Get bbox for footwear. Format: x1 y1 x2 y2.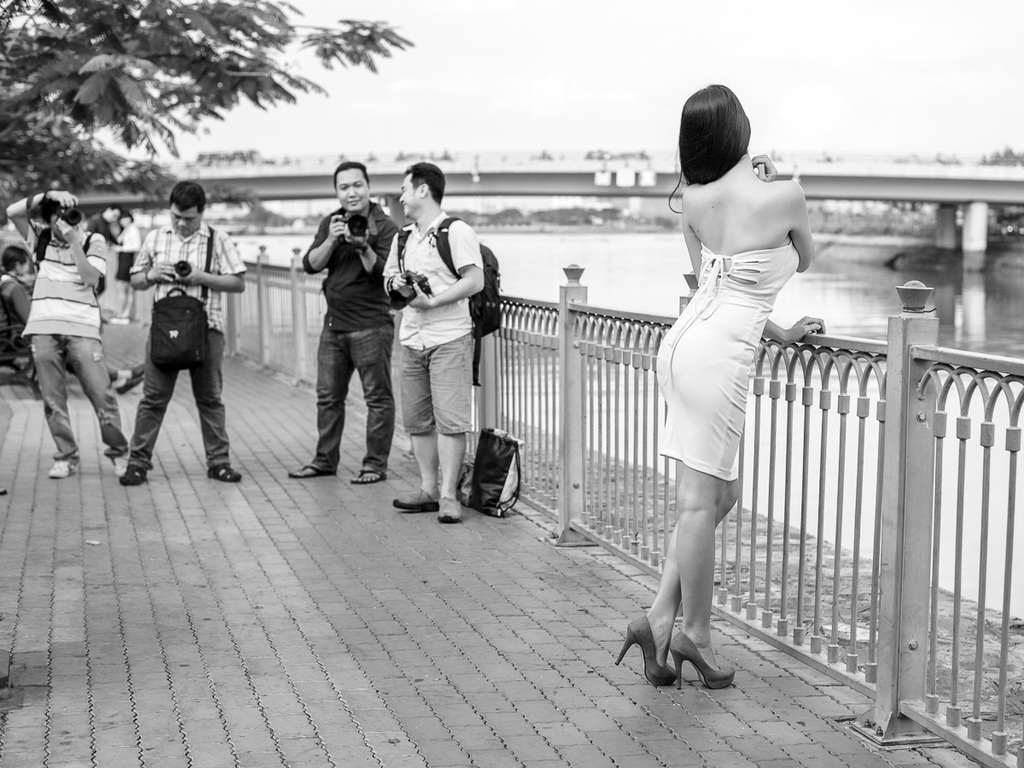
433 497 468 526.
